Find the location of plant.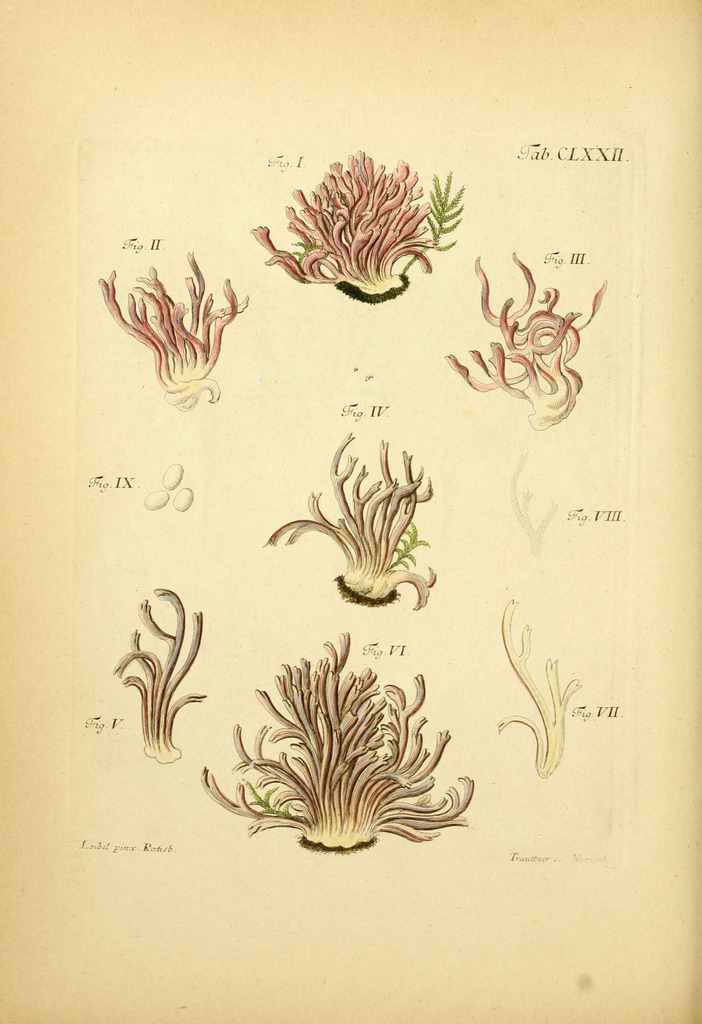
Location: (x1=111, y1=581, x2=209, y2=770).
